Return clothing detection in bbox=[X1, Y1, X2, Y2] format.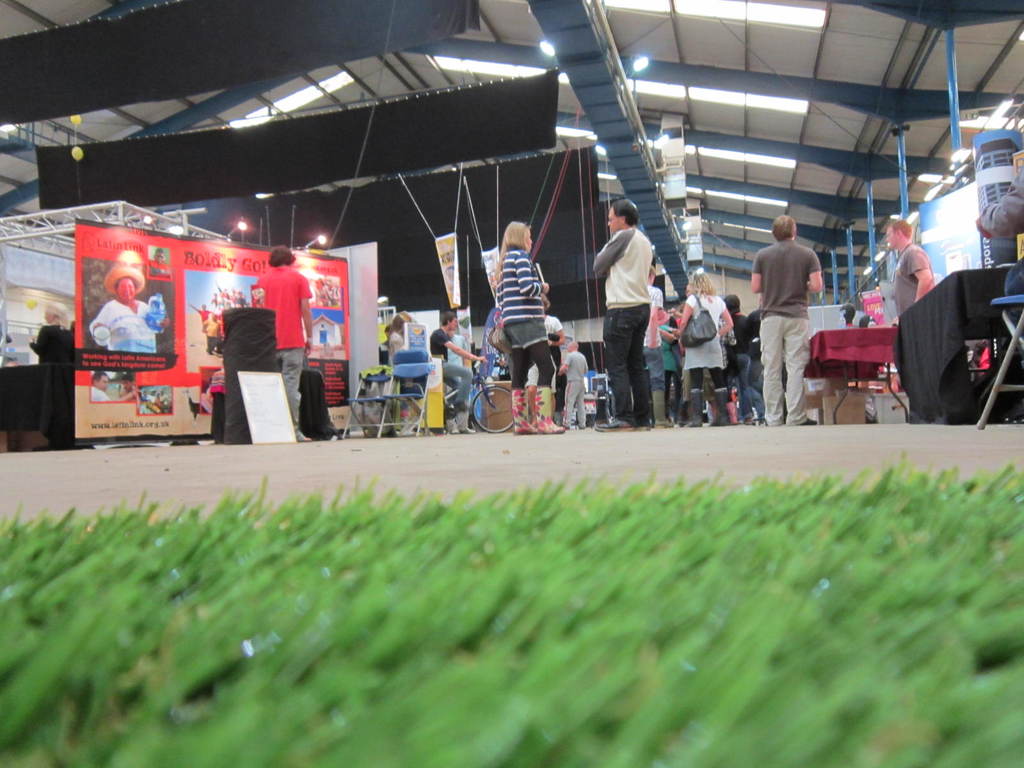
bbox=[557, 351, 587, 429].
